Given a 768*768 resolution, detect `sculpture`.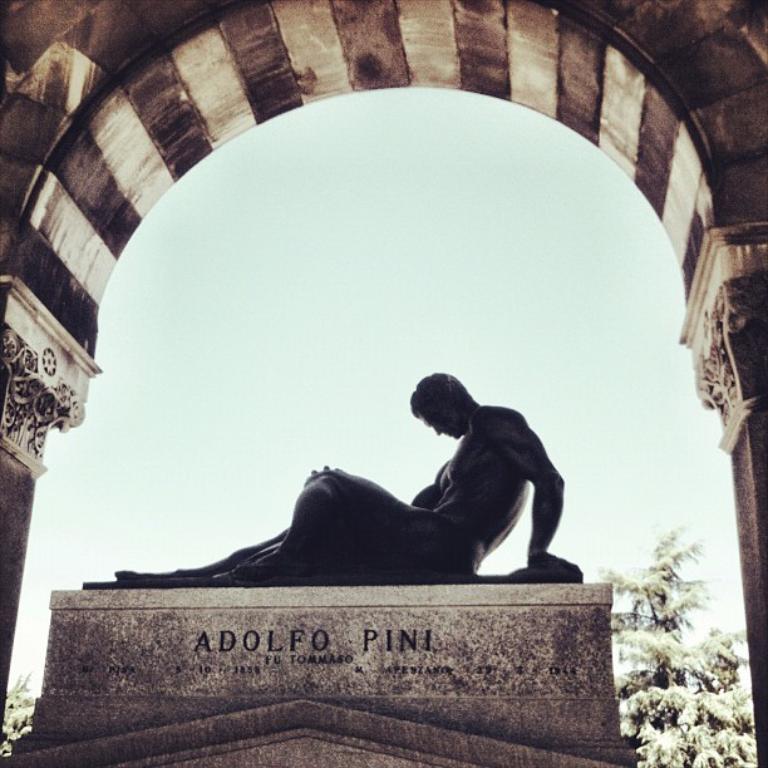
[80,366,586,592].
